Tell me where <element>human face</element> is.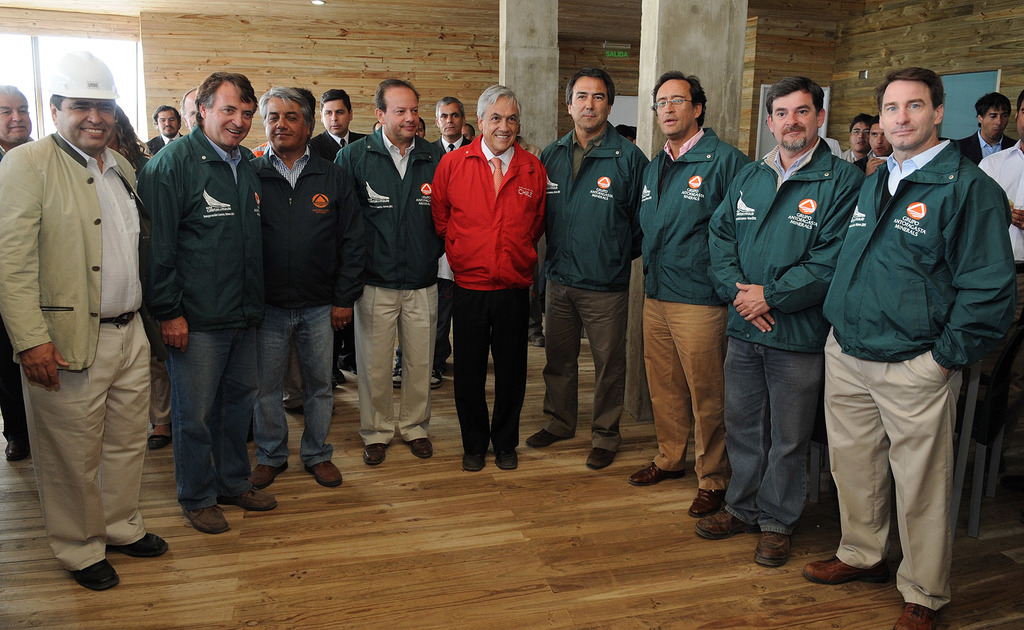
<element>human face</element> is at 59,97,114,148.
